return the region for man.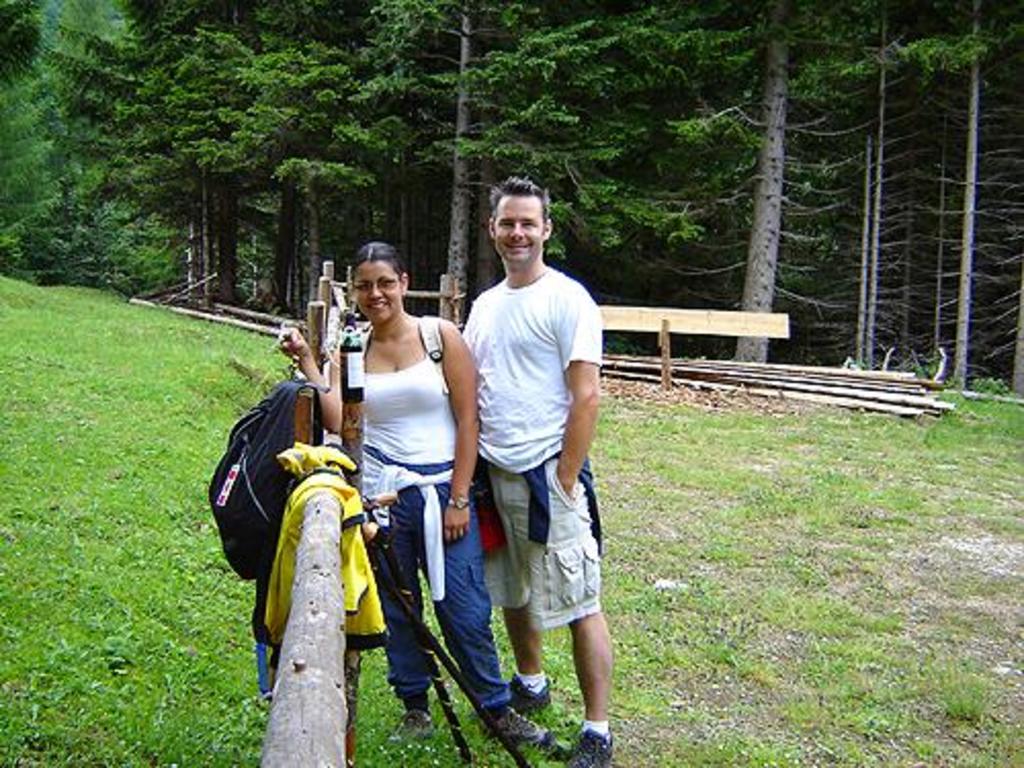
x1=444, y1=174, x2=614, y2=758.
